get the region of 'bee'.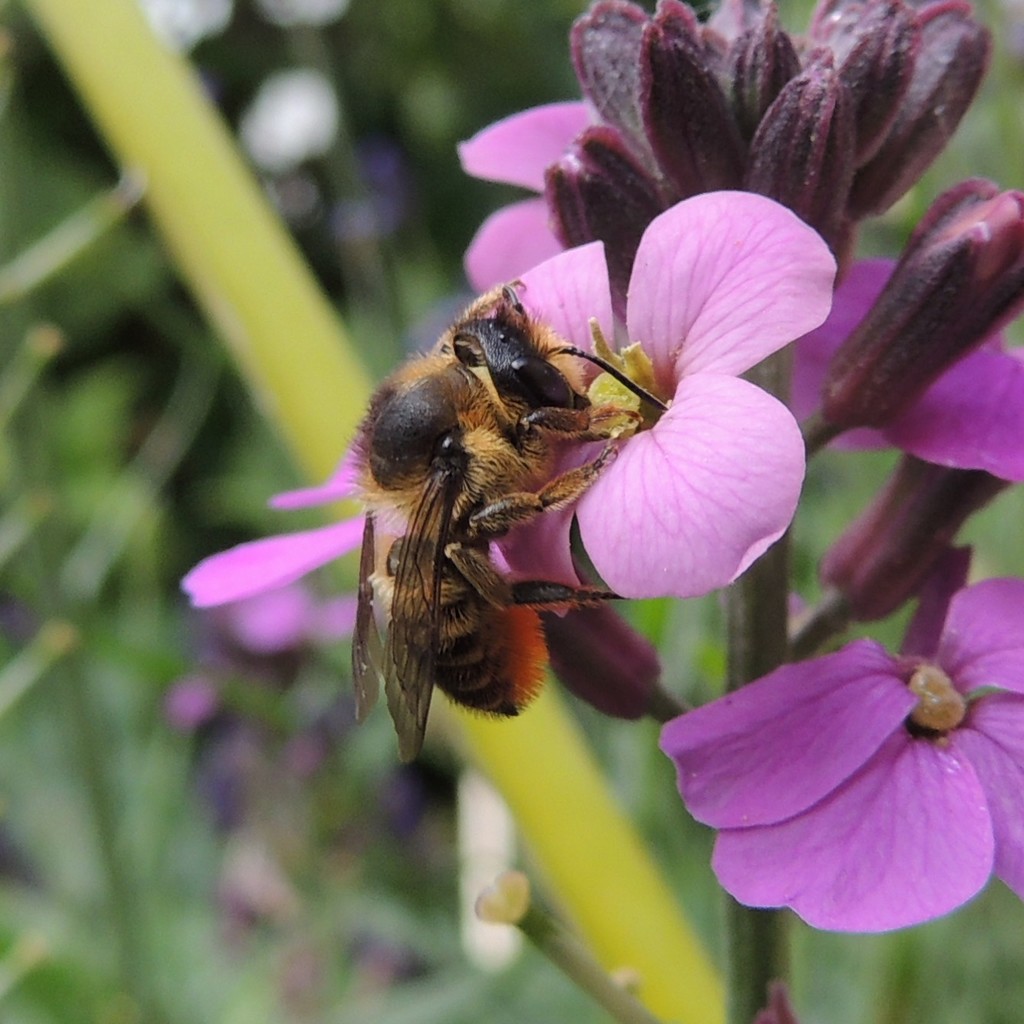
[354, 284, 669, 767].
